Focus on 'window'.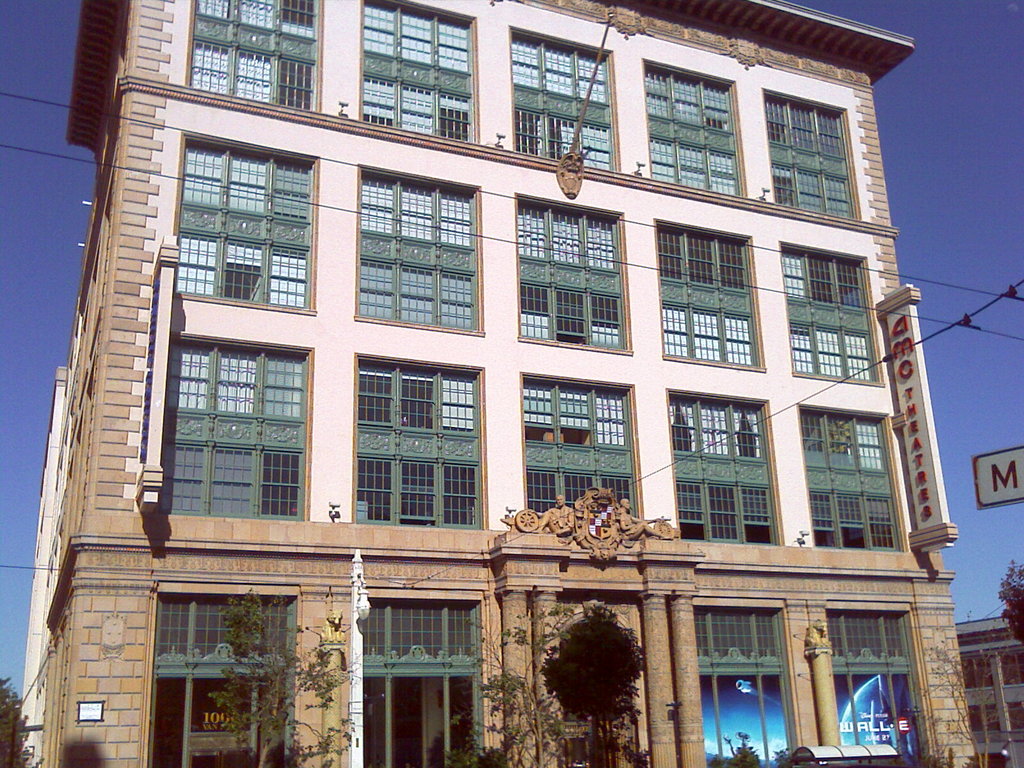
Focused at box(961, 650, 997, 690).
